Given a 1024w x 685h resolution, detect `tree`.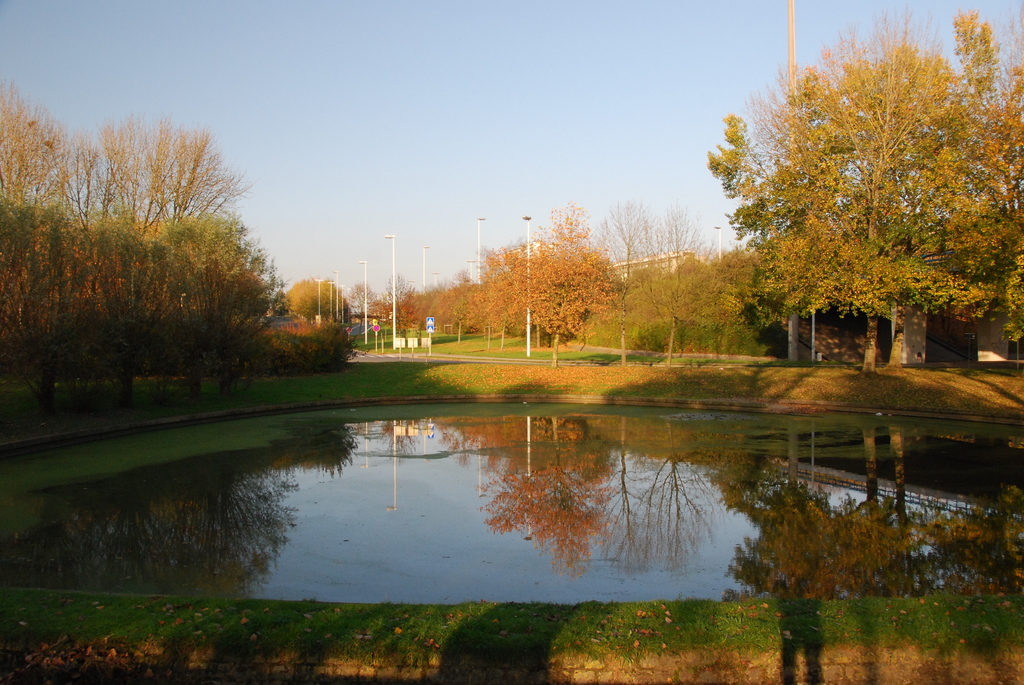
(left=522, top=200, right=614, bottom=367).
